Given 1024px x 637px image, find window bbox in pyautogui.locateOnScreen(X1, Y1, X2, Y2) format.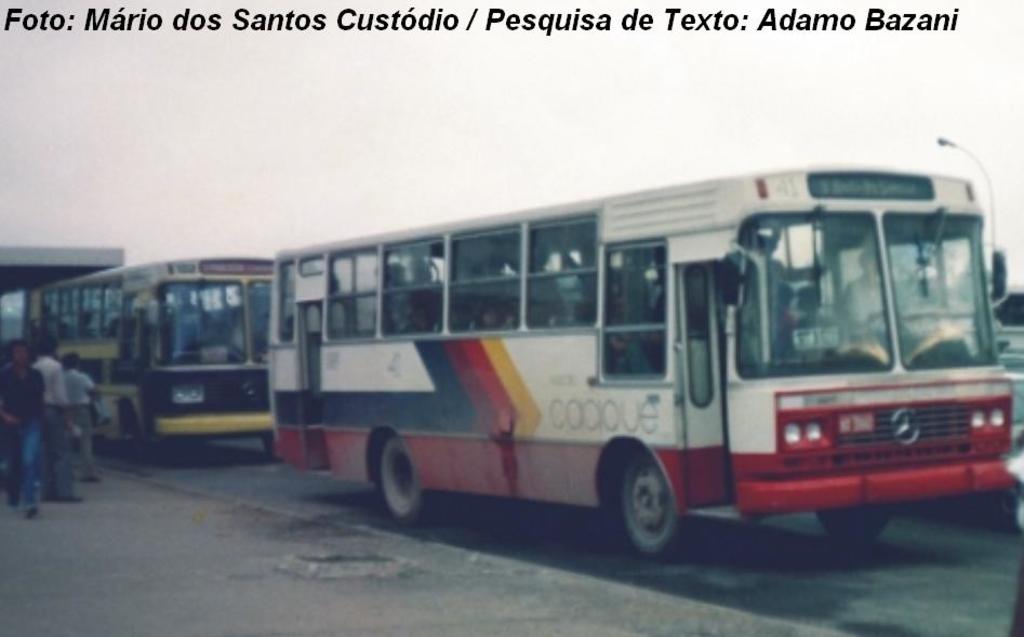
pyautogui.locateOnScreen(521, 213, 597, 334).
